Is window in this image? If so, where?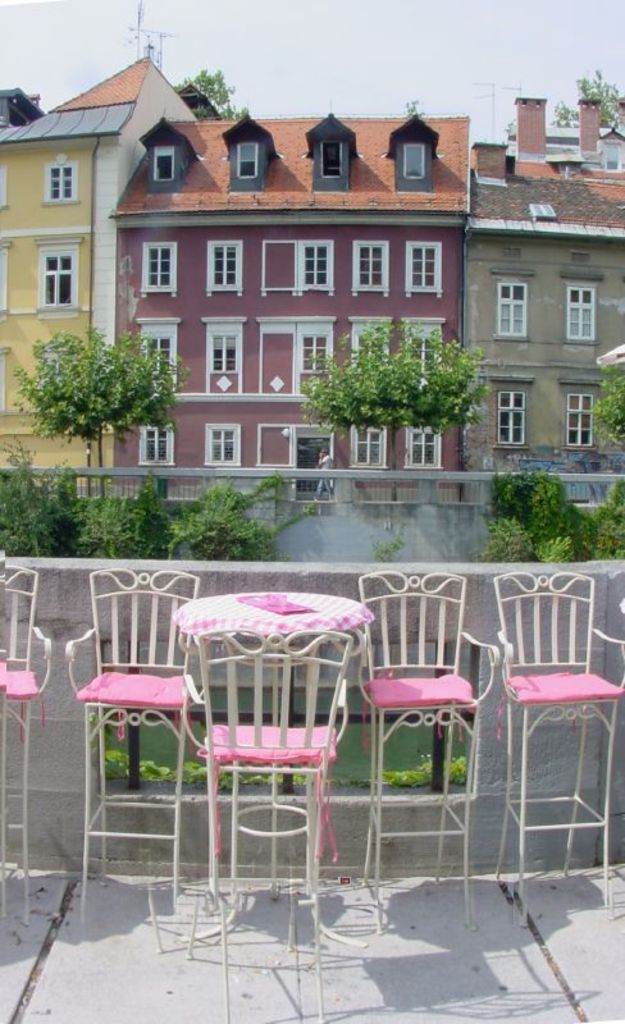
Yes, at box=[401, 143, 430, 177].
